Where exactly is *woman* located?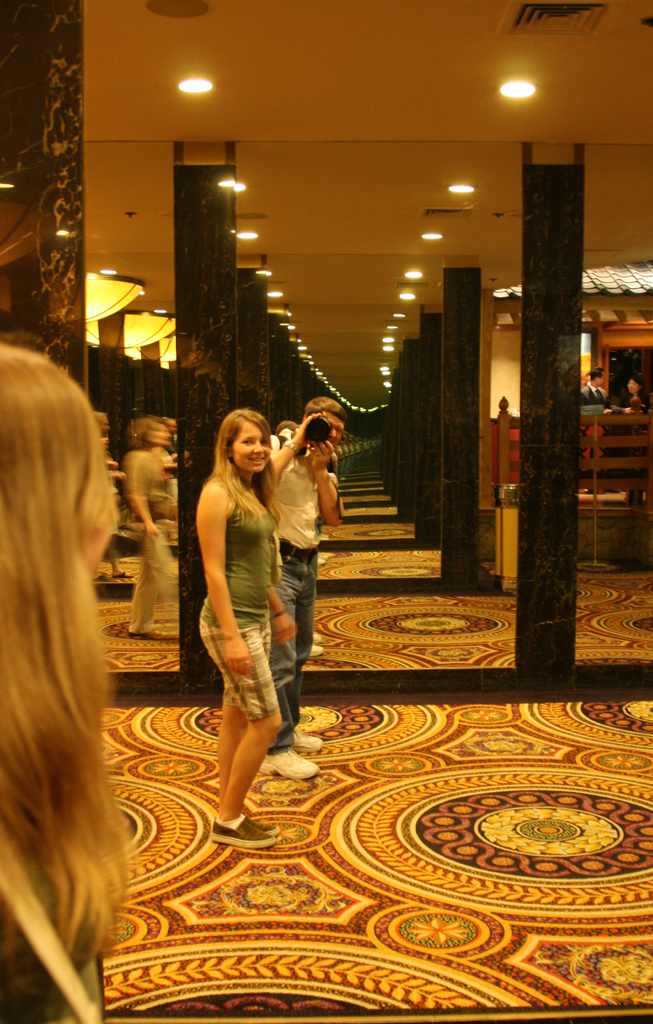
Its bounding box is box(260, 394, 352, 777).
